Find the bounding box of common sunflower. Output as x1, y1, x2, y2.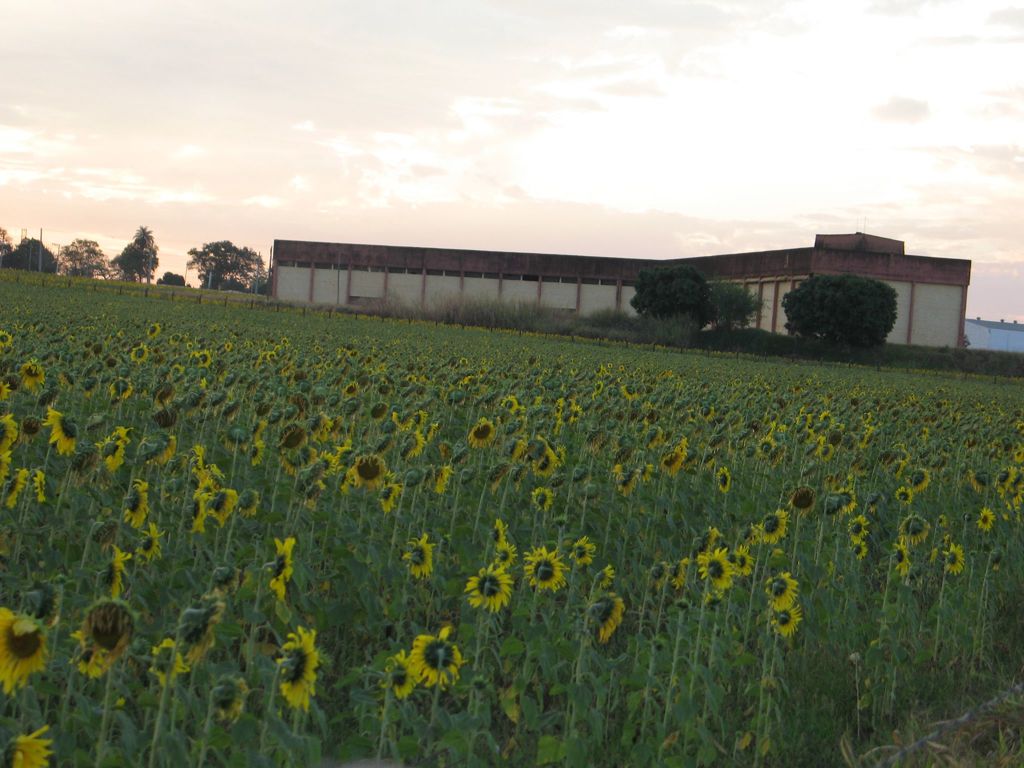
93, 430, 136, 468.
